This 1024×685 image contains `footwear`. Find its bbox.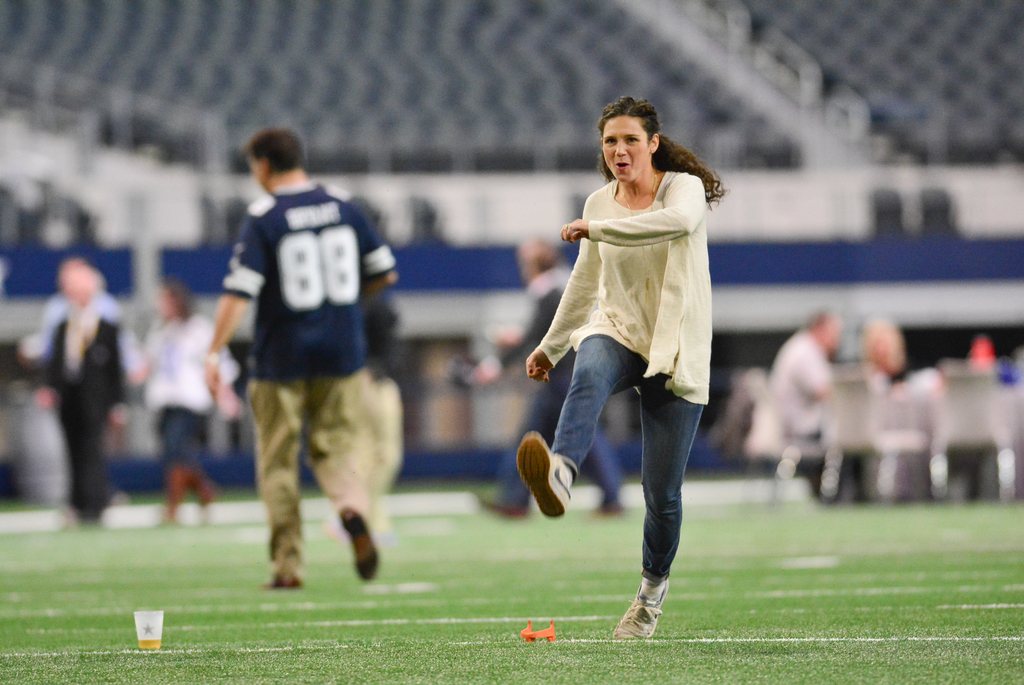
locate(611, 582, 672, 644).
